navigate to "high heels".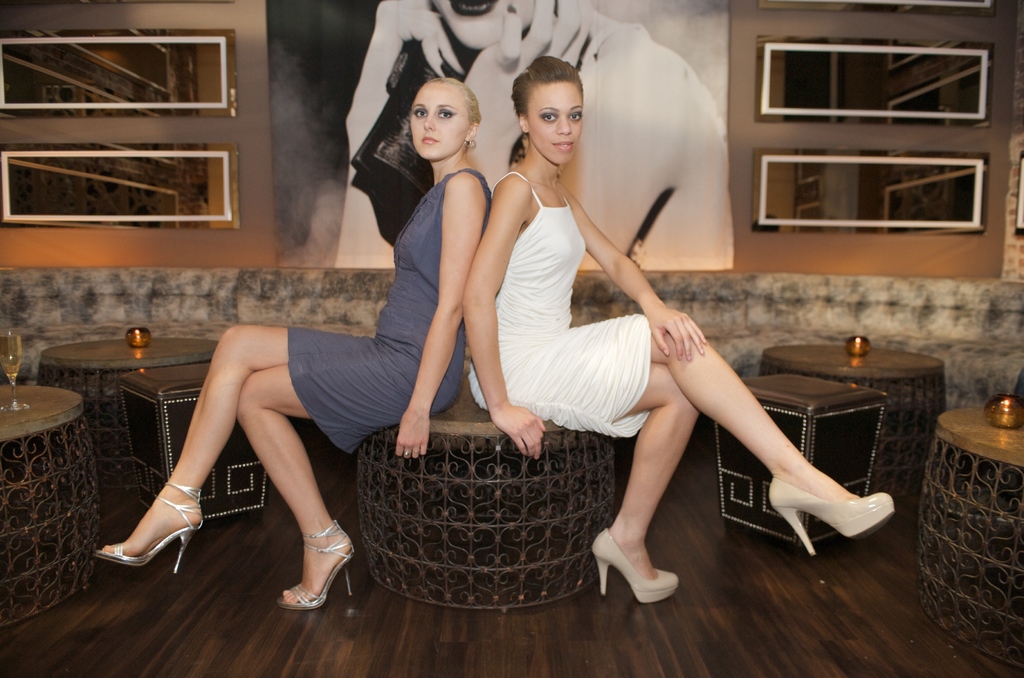
Navigation target: {"x1": 767, "y1": 480, "x2": 890, "y2": 551}.
